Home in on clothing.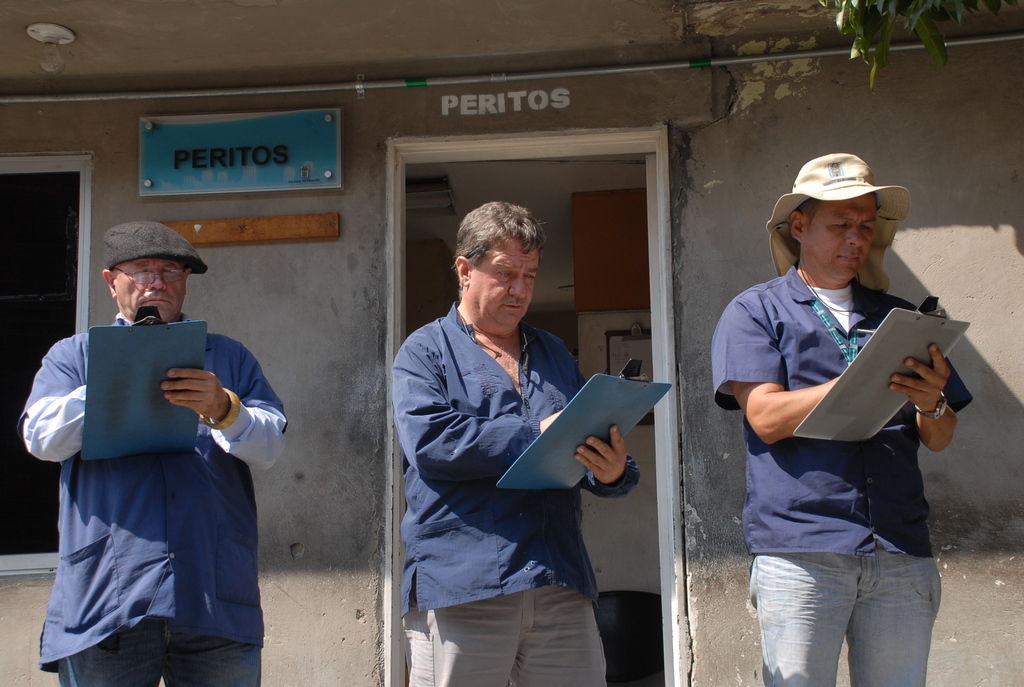
Homed in at 397/303/600/601.
